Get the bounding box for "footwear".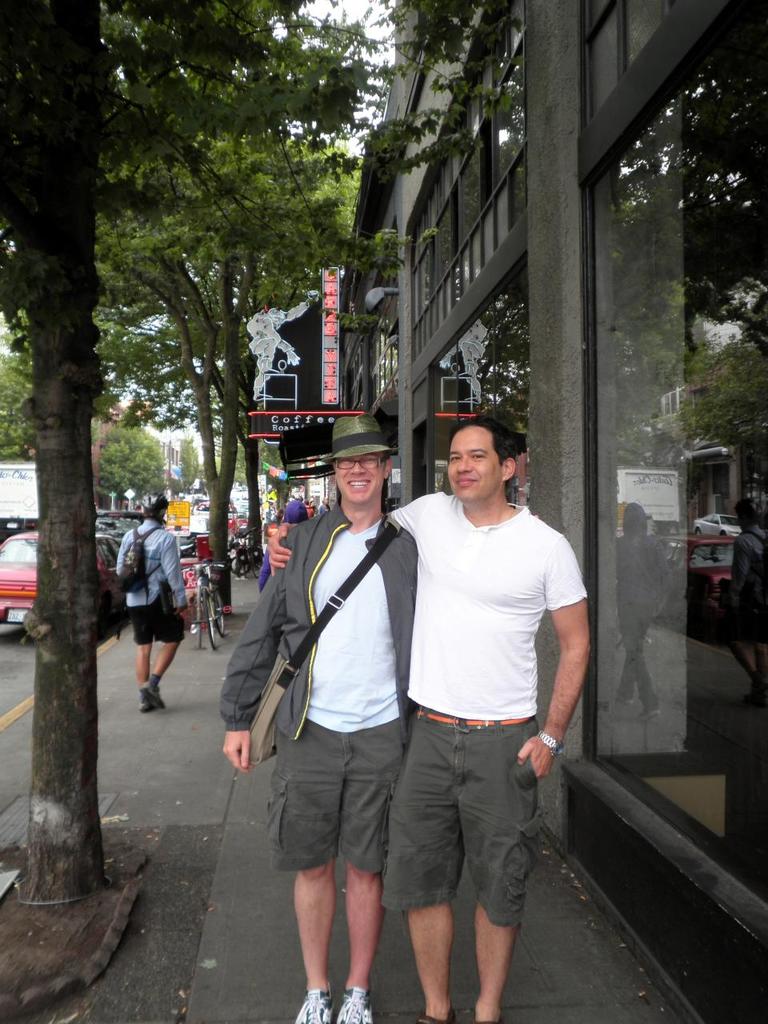
[409,1009,457,1023].
